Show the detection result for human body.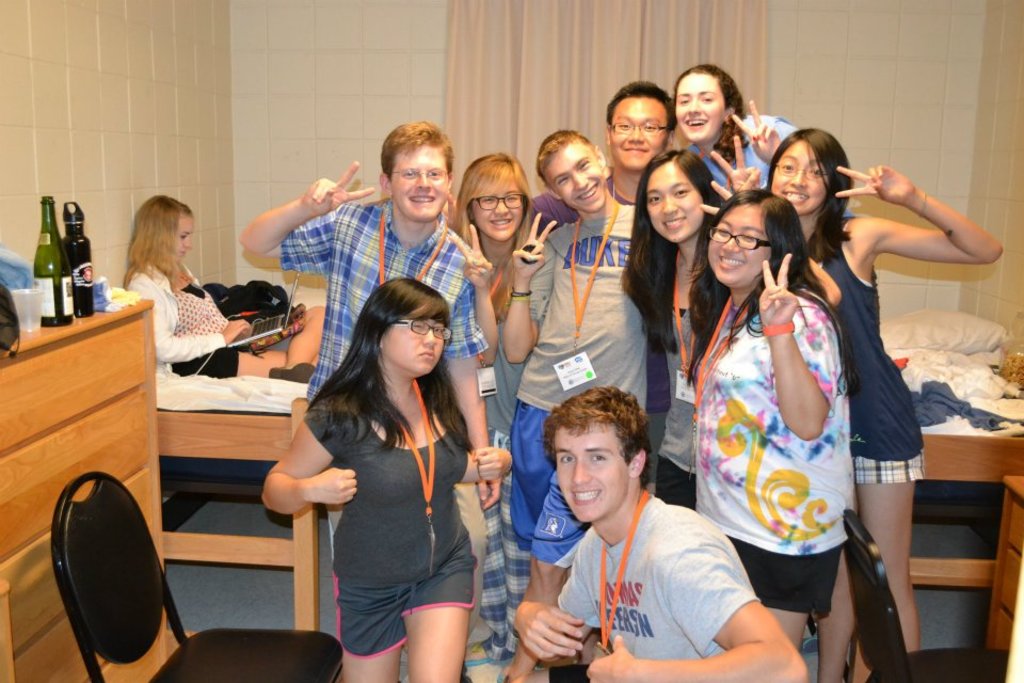
region(294, 273, 508, 682).
